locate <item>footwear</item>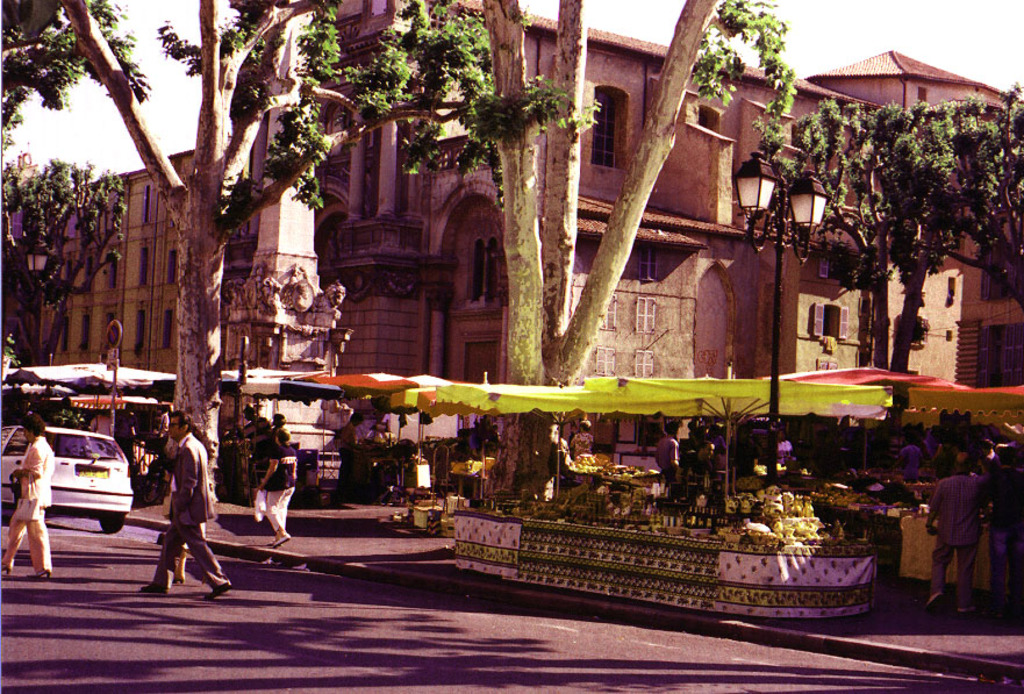
(x1=926, y1=591, x2=940, y2=610)
